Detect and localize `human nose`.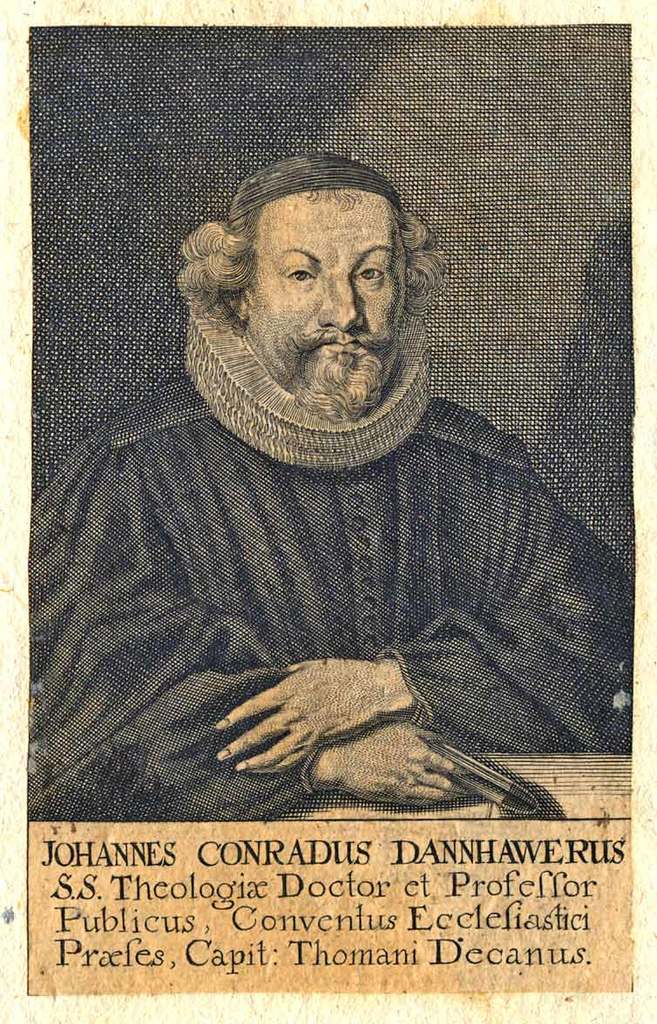
Localized at [320,275,364,332].
